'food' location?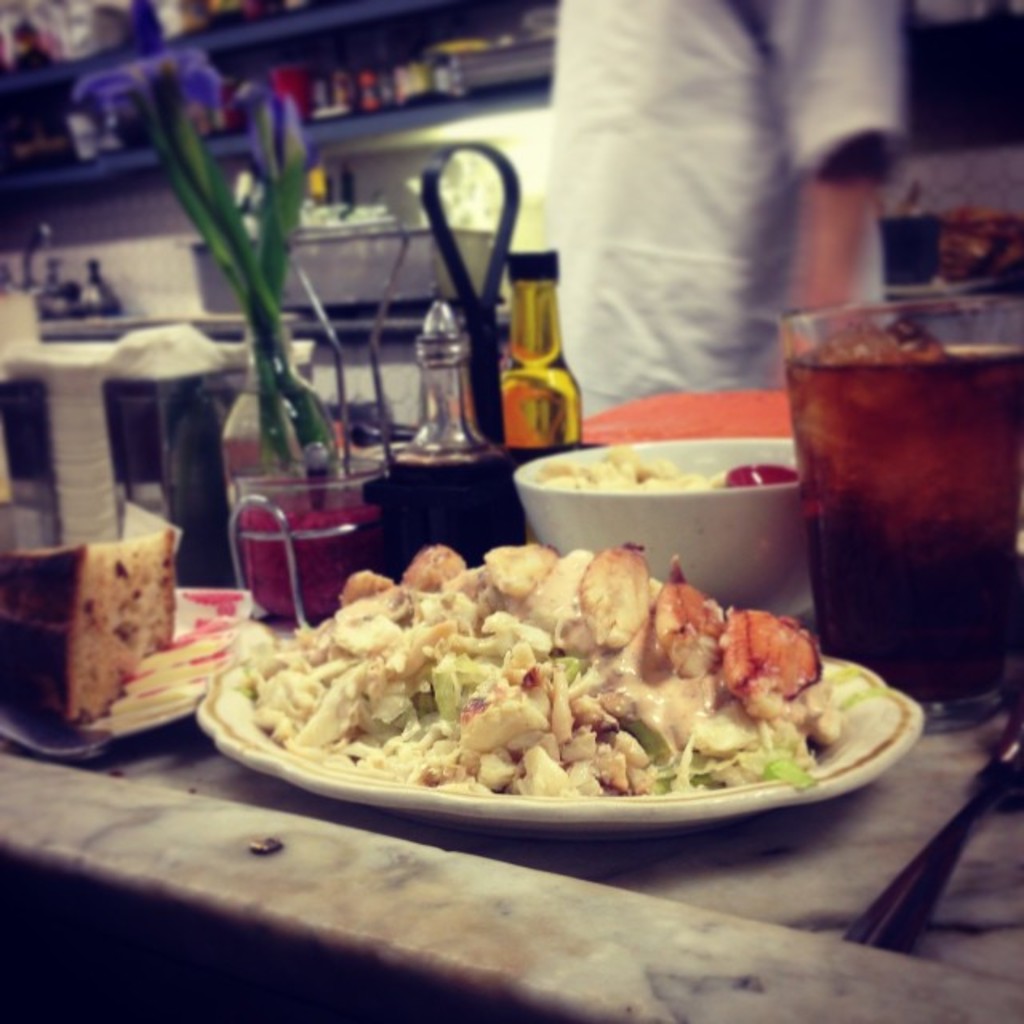
0, 541, 182, 739
